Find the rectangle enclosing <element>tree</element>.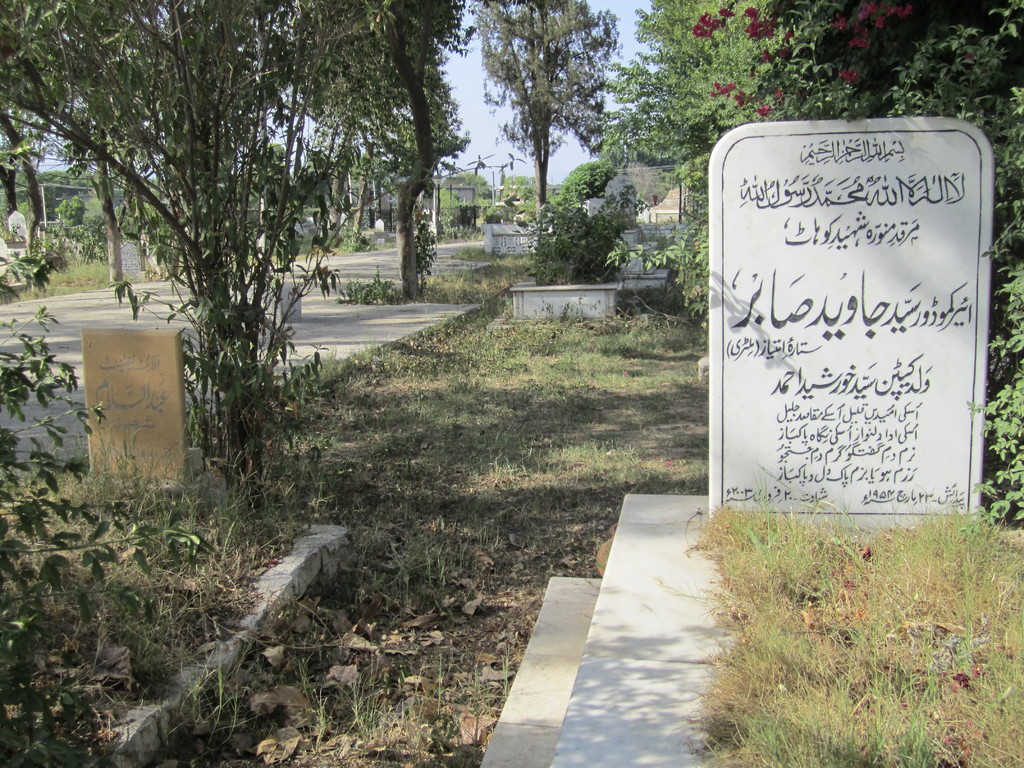
0:0:354:505.
